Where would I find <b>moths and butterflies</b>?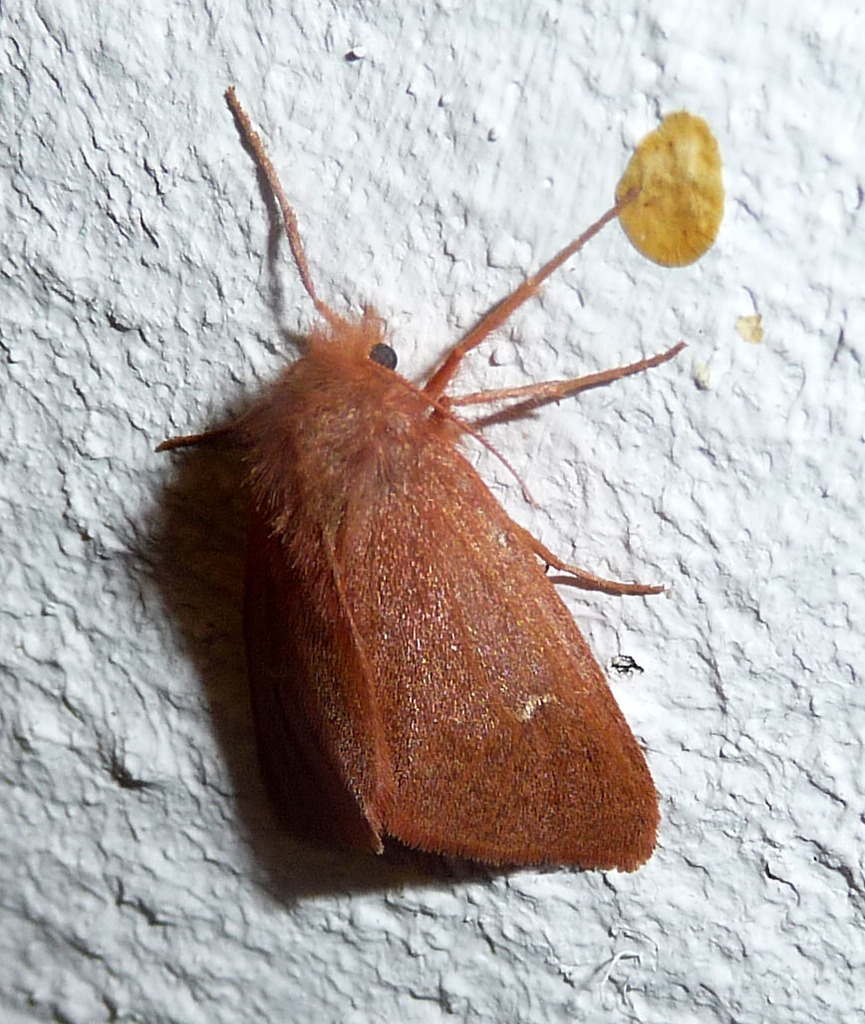
At <box>144,83,692,876</box>.
